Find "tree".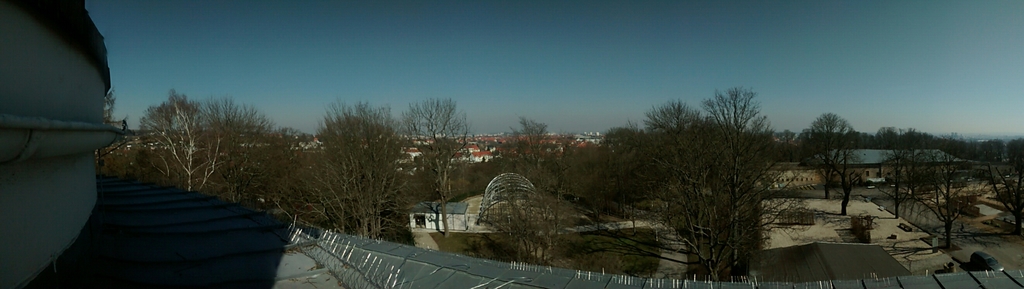
<box>655,85,793,277</box>.
